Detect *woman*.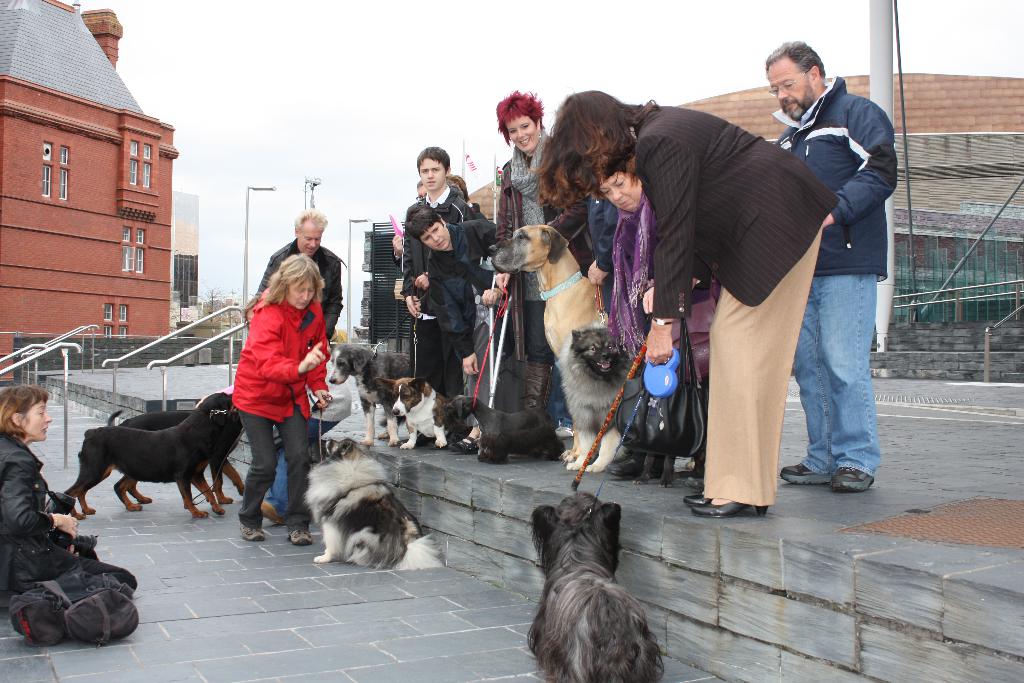
Detected at pyautogui.locateOnScreen(494, 89, 603, 445).
